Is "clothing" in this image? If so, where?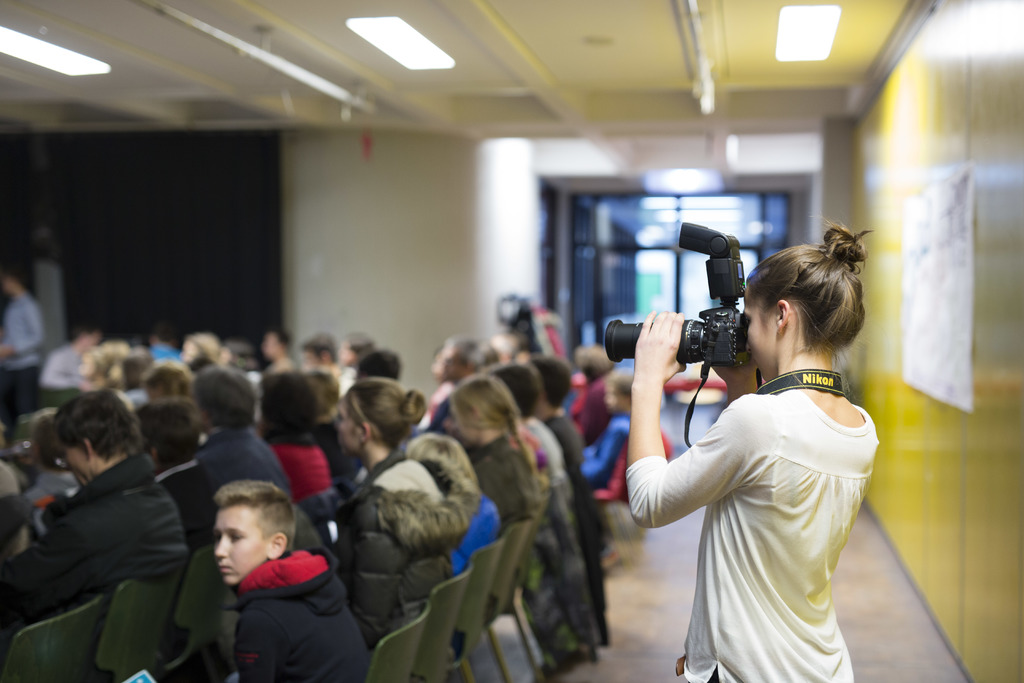
Yes, at box=[620, 381, 881, 682].
